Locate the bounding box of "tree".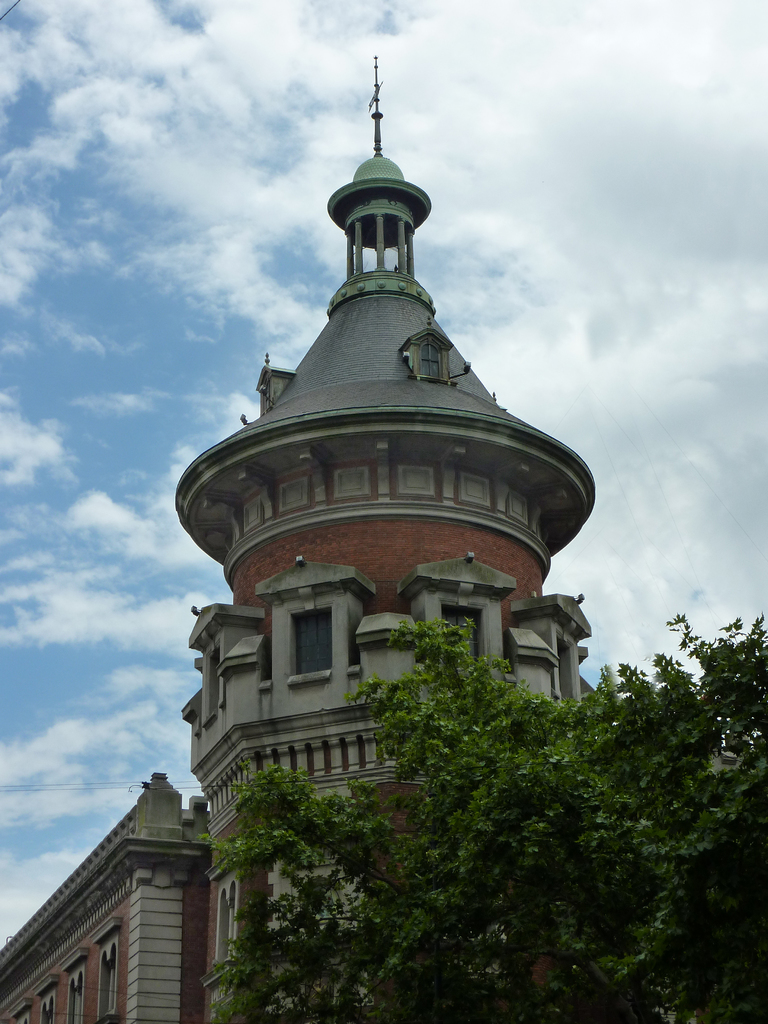
Bounding box: region(134, 675, 716, 985).
